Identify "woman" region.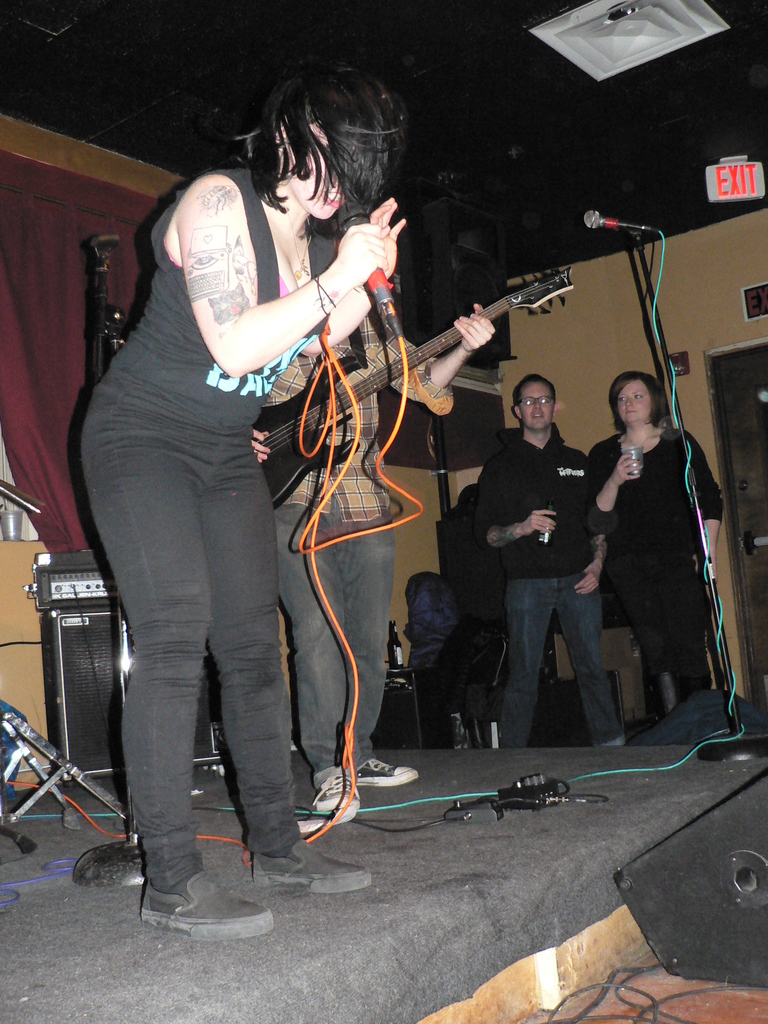
Region: [x1=576, y1=366, x2=730, y2=728].
